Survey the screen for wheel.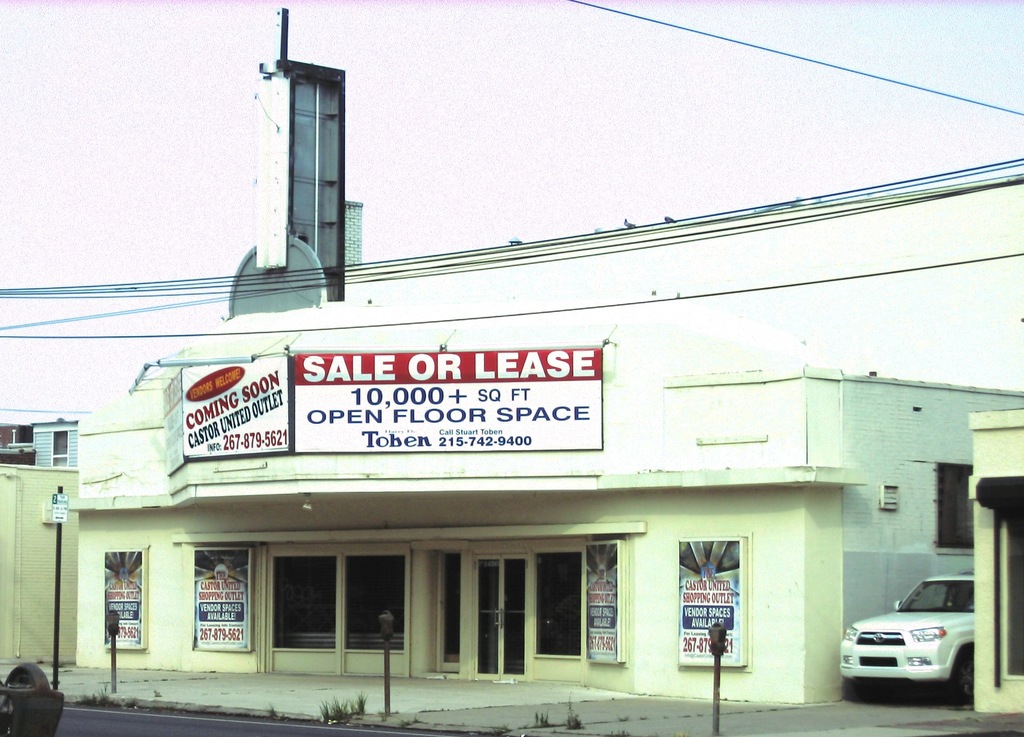
Survey found: box=[950, 652, 973, 704].
